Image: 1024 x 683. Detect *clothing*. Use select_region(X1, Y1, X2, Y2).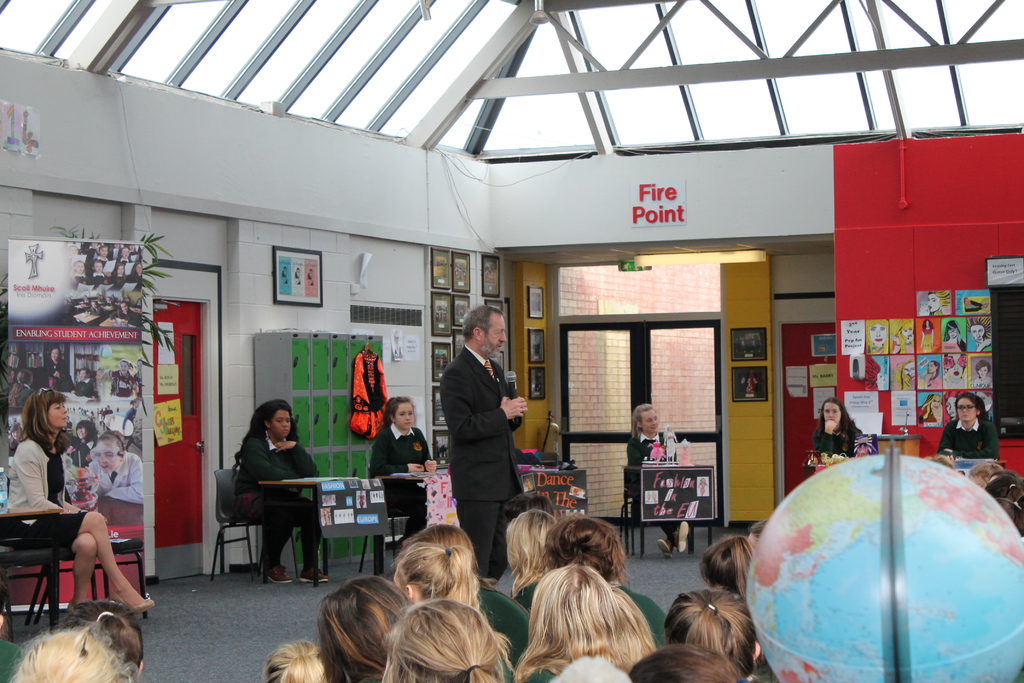
select_region(350, 349, 390, 438).
